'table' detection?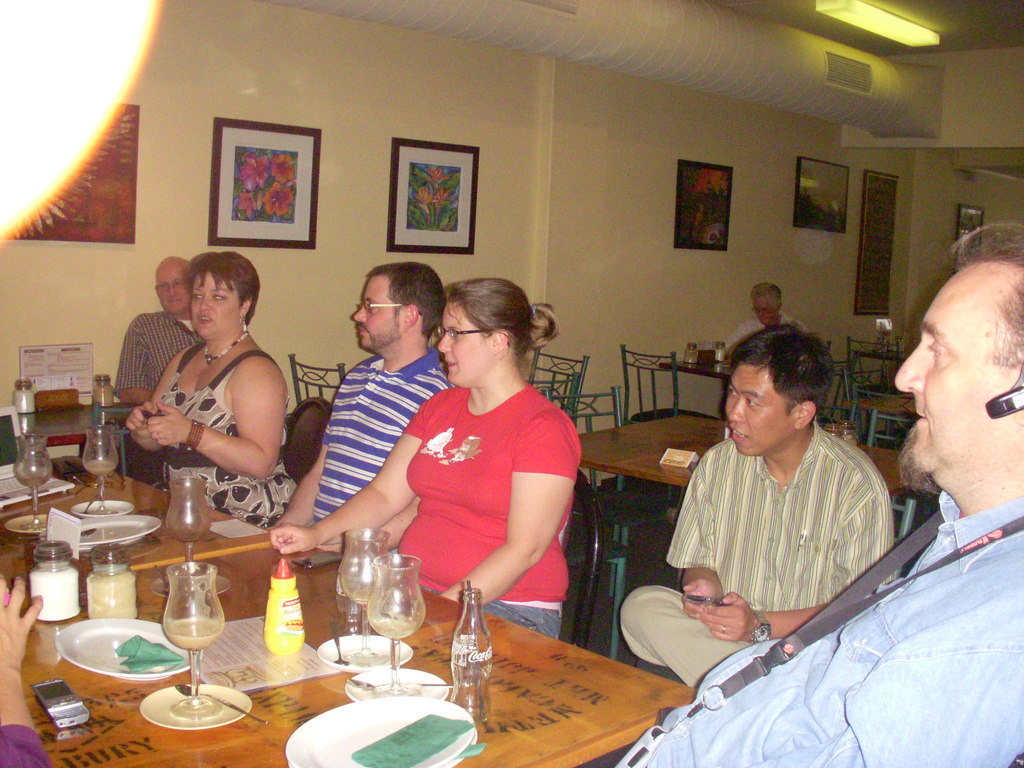
(0,467,272,586)
